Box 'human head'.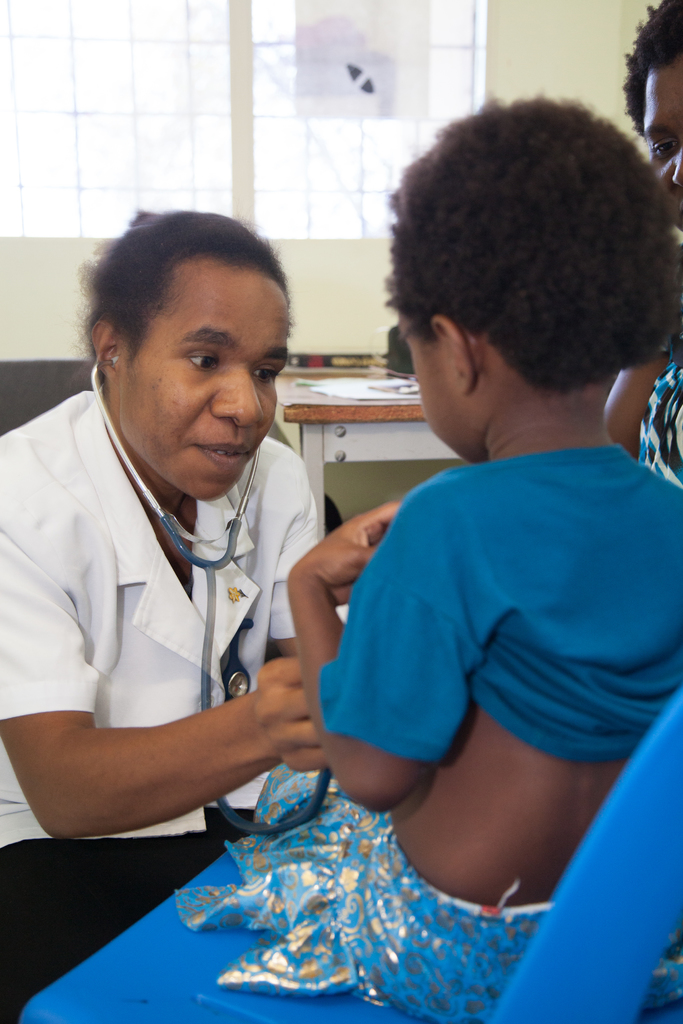
rect(620, 3, 682, 228).
